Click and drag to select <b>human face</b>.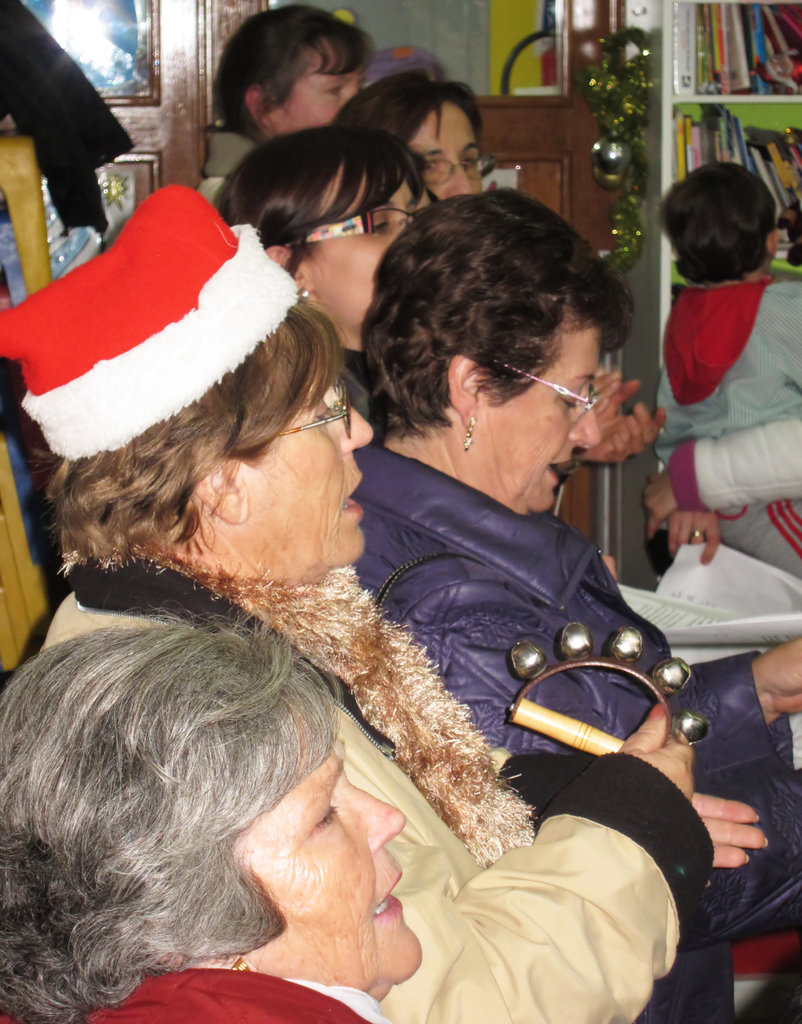
Selection: <region>474, 324, 601, 508</region>.
